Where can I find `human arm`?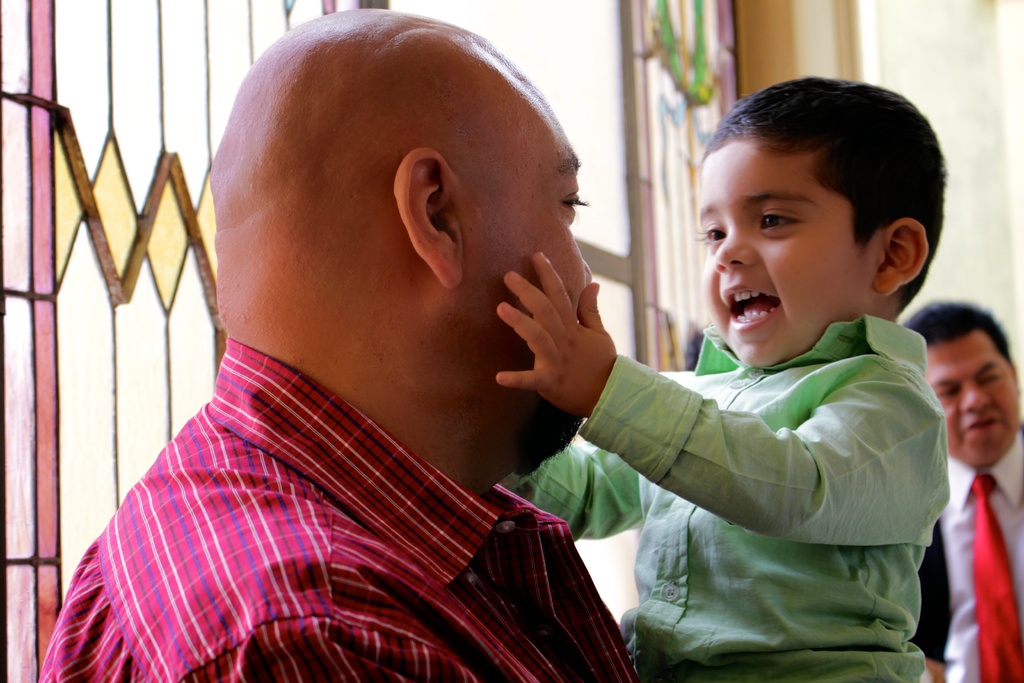
You can find it at left=506, top=370, right=680, bottom=537.
